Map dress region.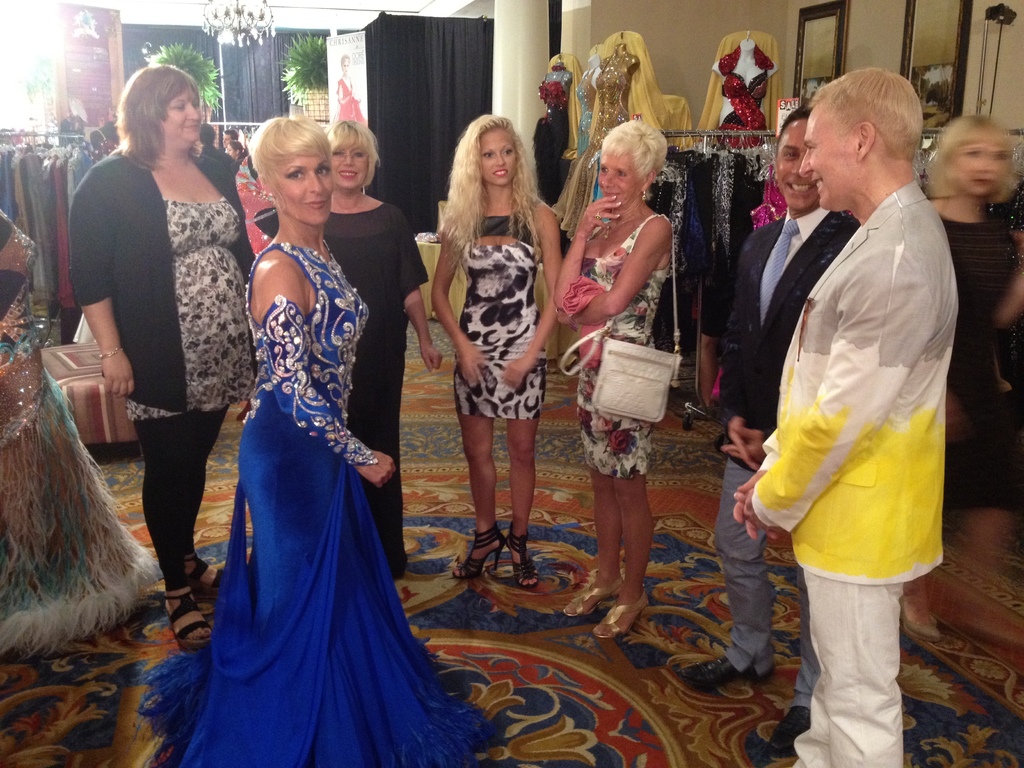
Mapped to [left=0, top=205, right=163, bottom=661].
